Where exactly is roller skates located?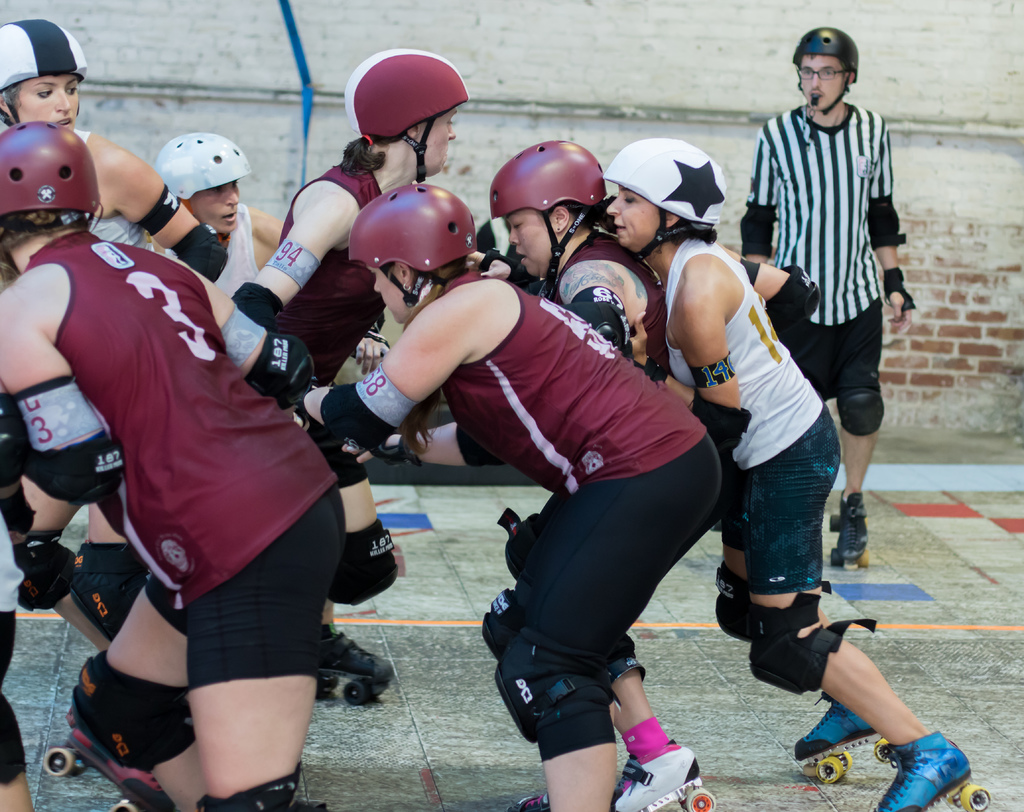
Its bounding box is 316, 617, 400, 704.
